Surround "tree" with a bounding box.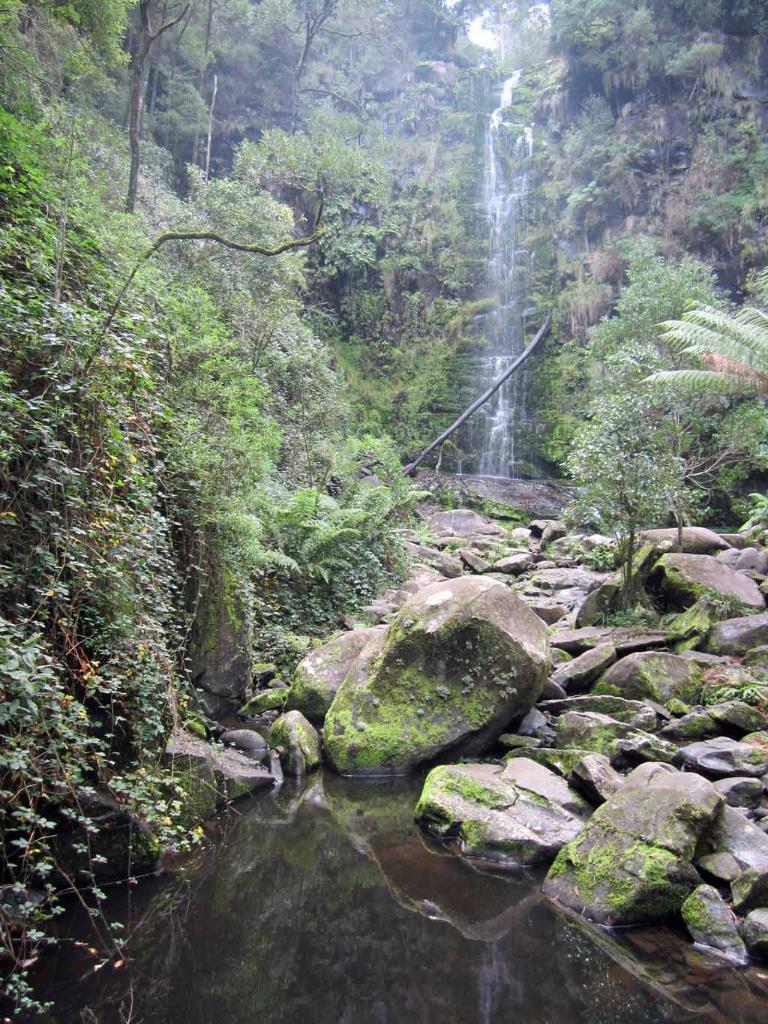
l=76, t=126, r=395, b=389.
